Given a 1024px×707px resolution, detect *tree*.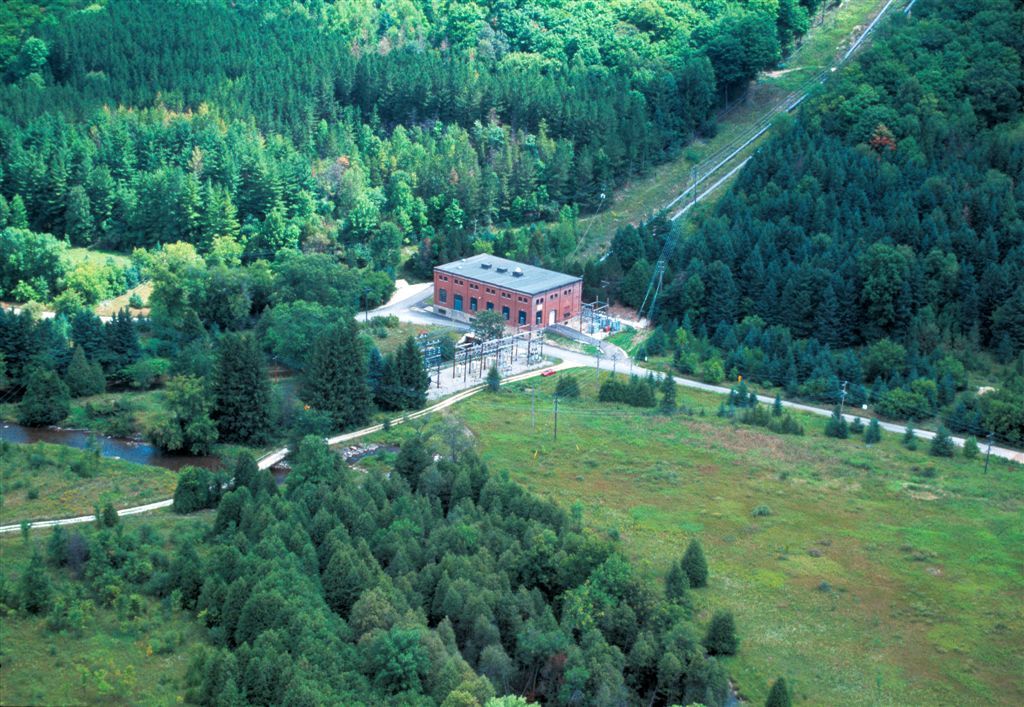
bbox=[958, 169, 1023, 244].
